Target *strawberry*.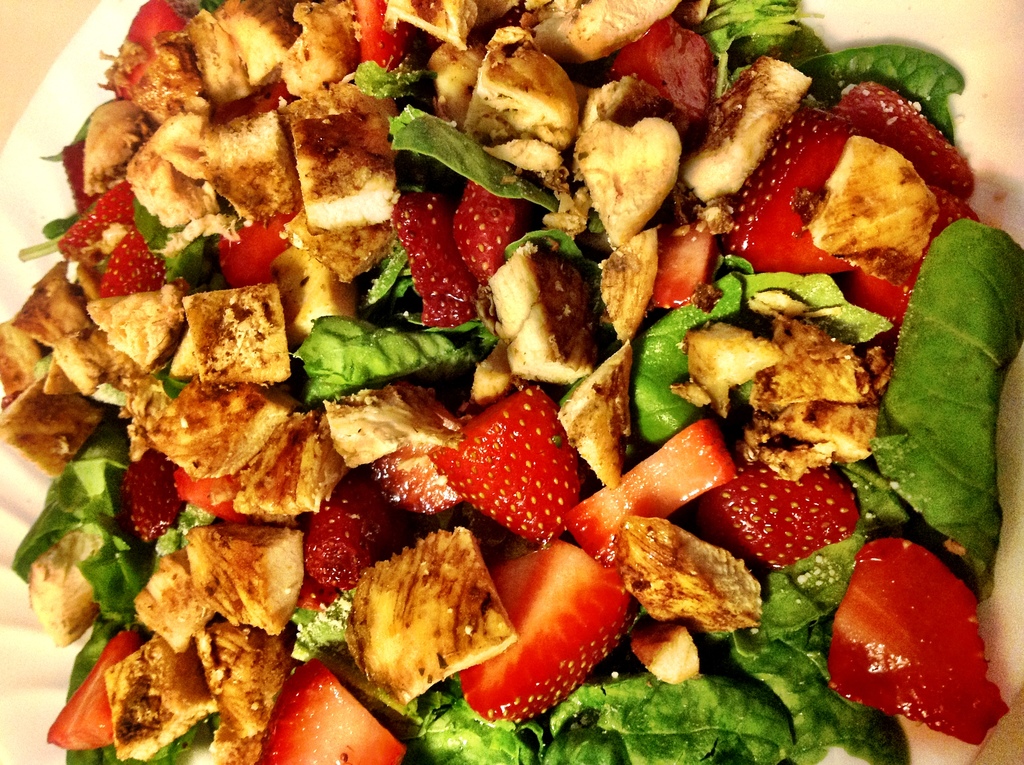
Target region: l=173, t=465, r=248, b=520.
